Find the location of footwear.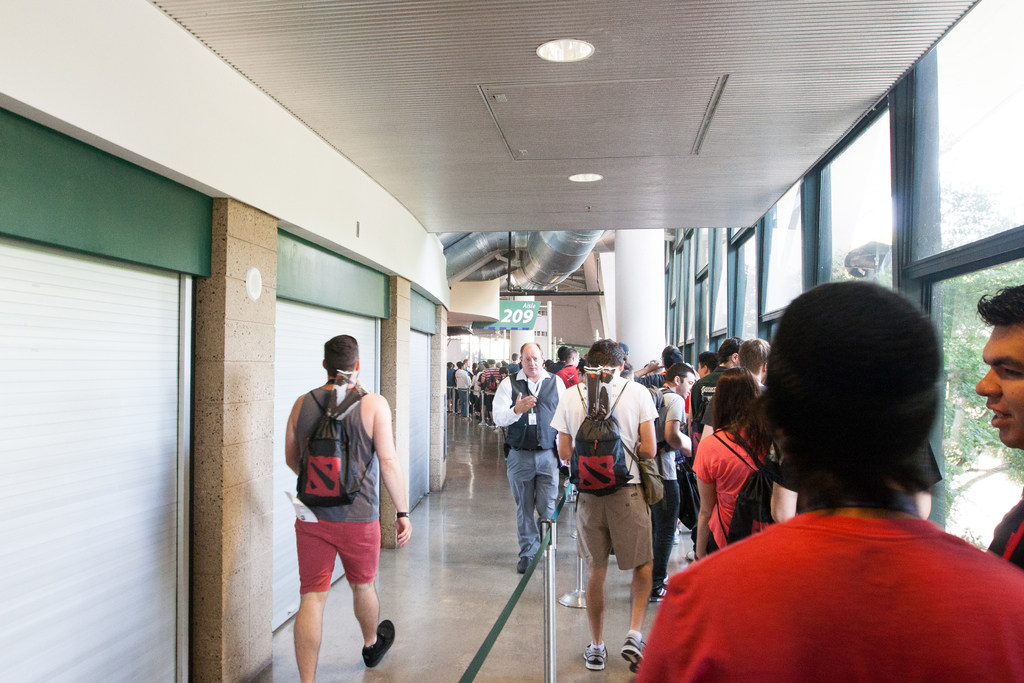
Location: pyautogui.locateOnScreen(673, 529, 678, 544).
